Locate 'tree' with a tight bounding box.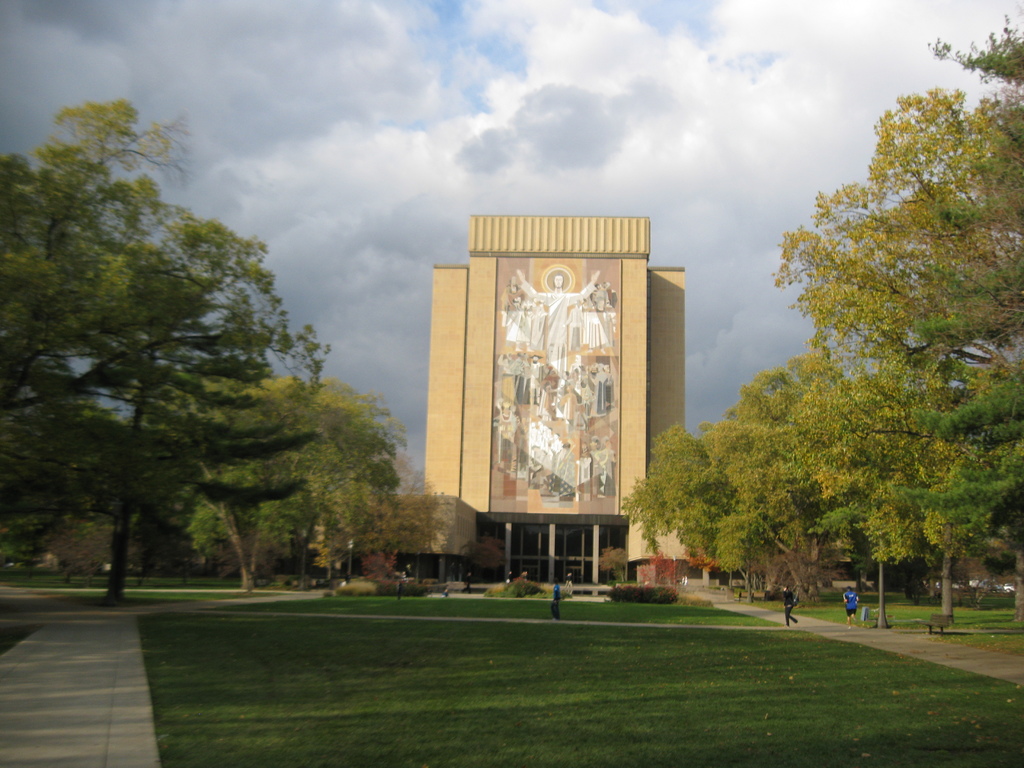
{"left": 71, "top": 220, "right": 360, "bottom": 576}.
